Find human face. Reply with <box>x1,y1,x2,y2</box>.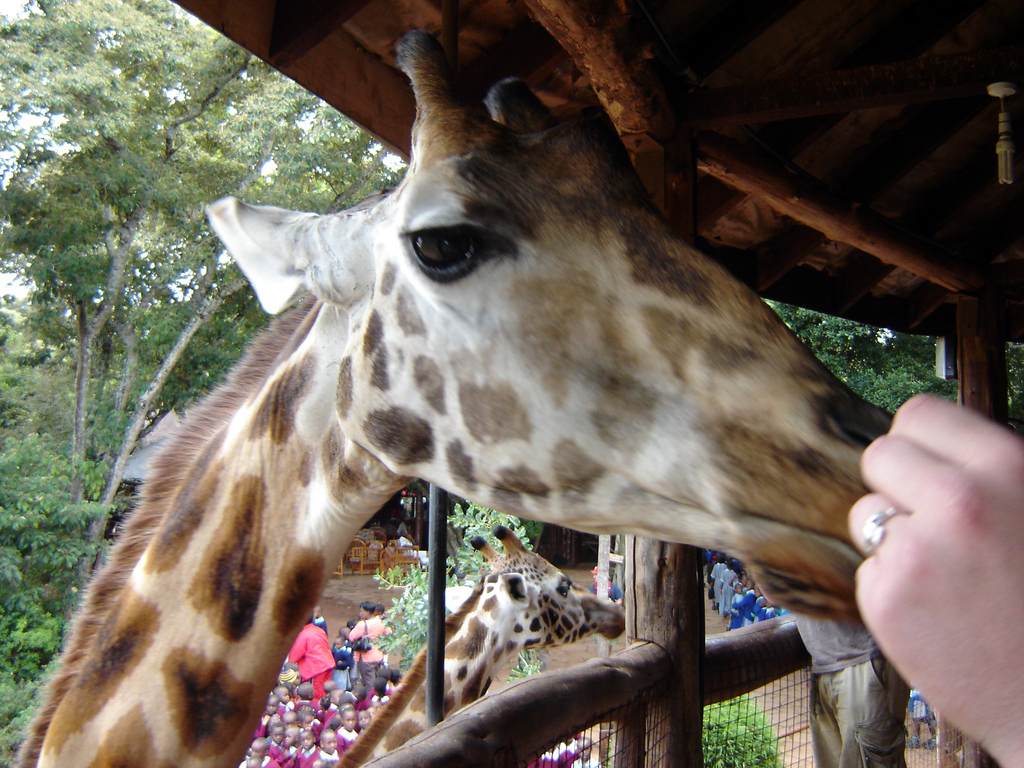
<box>252,743,263,757</box>.
